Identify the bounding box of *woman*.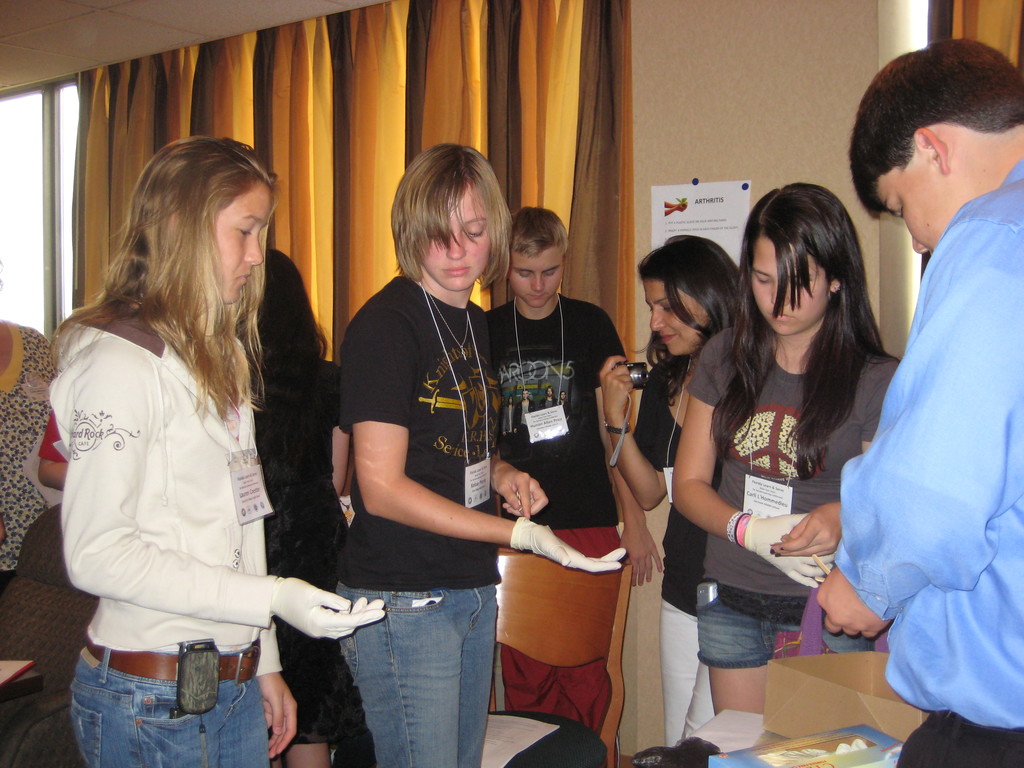
340/141/627/765.
